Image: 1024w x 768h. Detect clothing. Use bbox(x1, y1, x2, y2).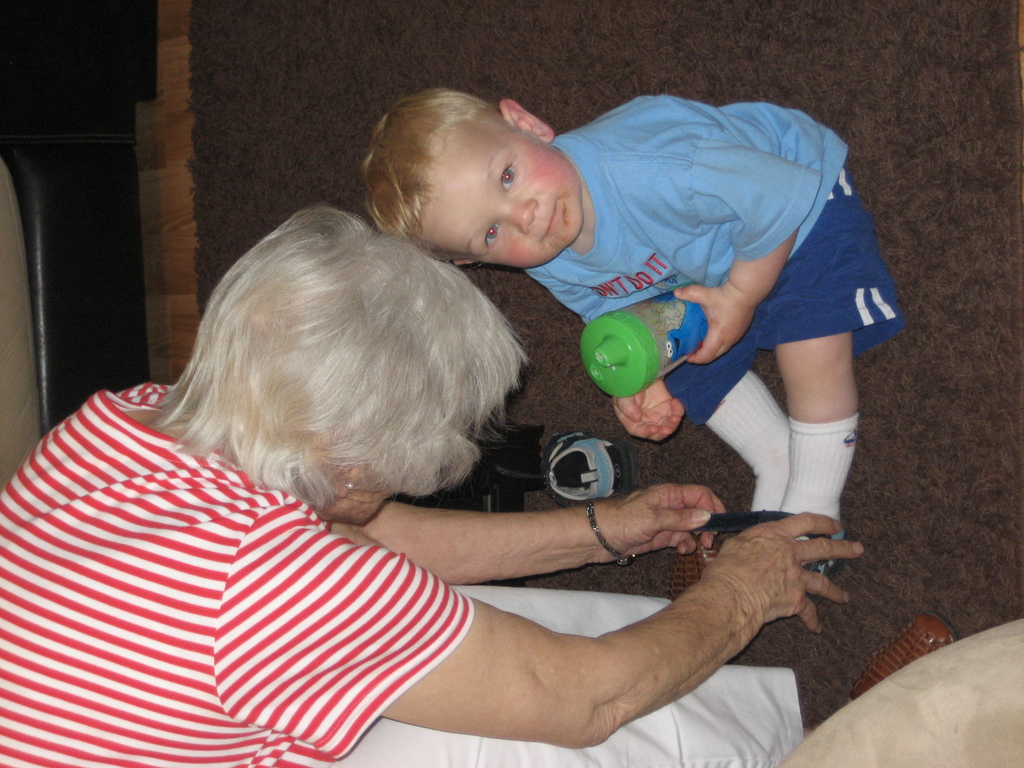
bbox(525, 89, 908, 441).
